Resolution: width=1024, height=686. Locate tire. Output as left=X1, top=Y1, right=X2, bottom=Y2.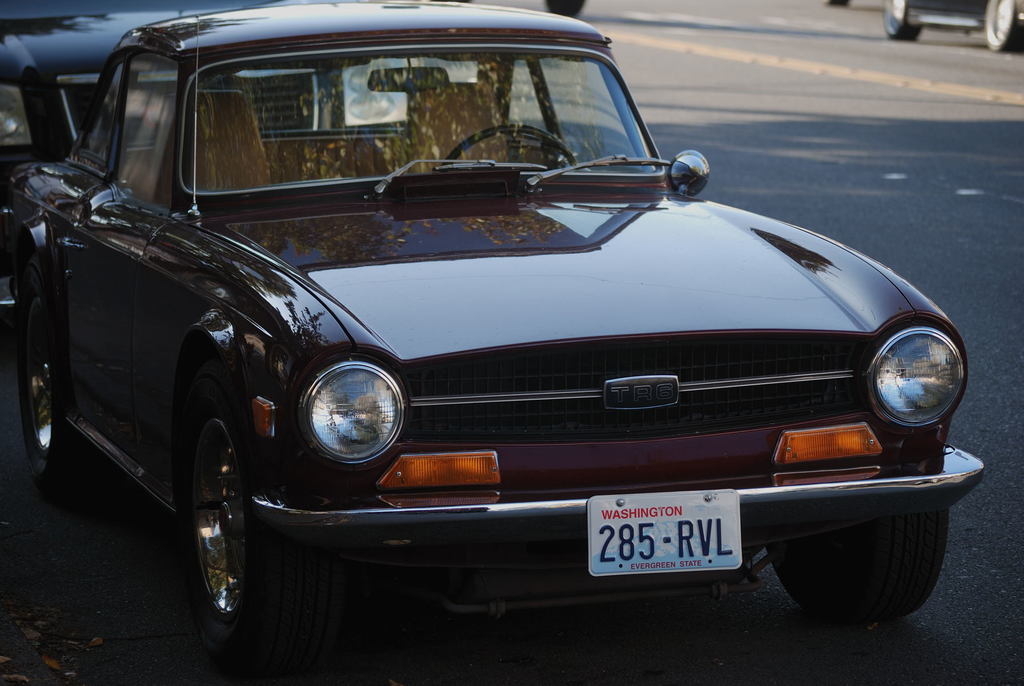
left=976, top=0, right=1023, bottom=48.
